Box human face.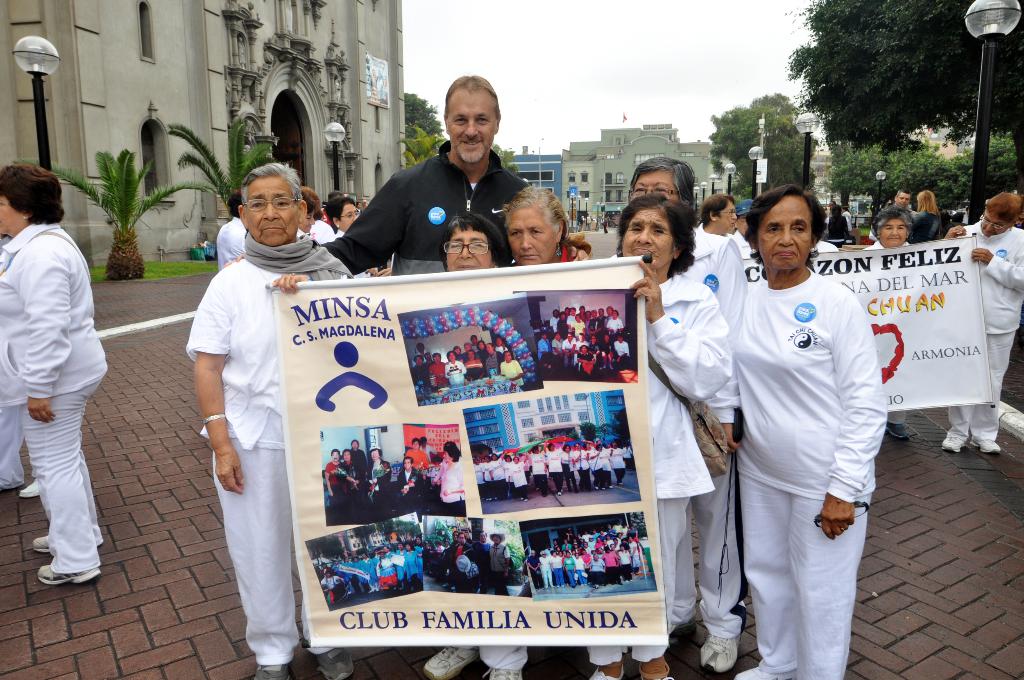
select_region(632, 171, 676, 198).
